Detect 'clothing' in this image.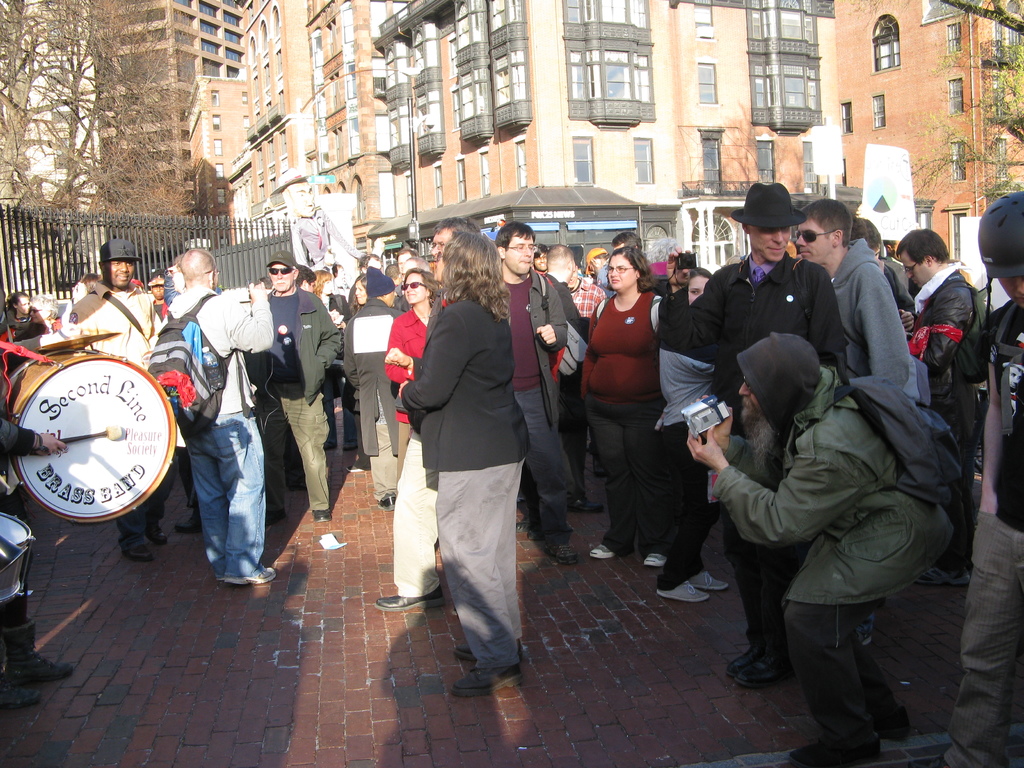
Detection: 579,285,677,560.
